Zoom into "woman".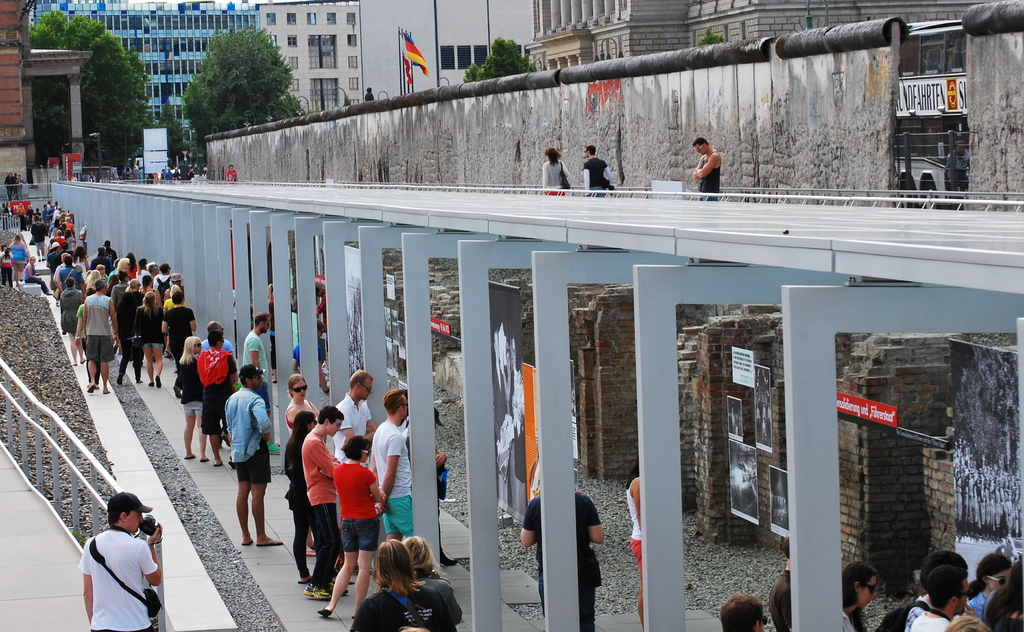
Zoom target: [left=8, top=234, right=28, bottom=288].
